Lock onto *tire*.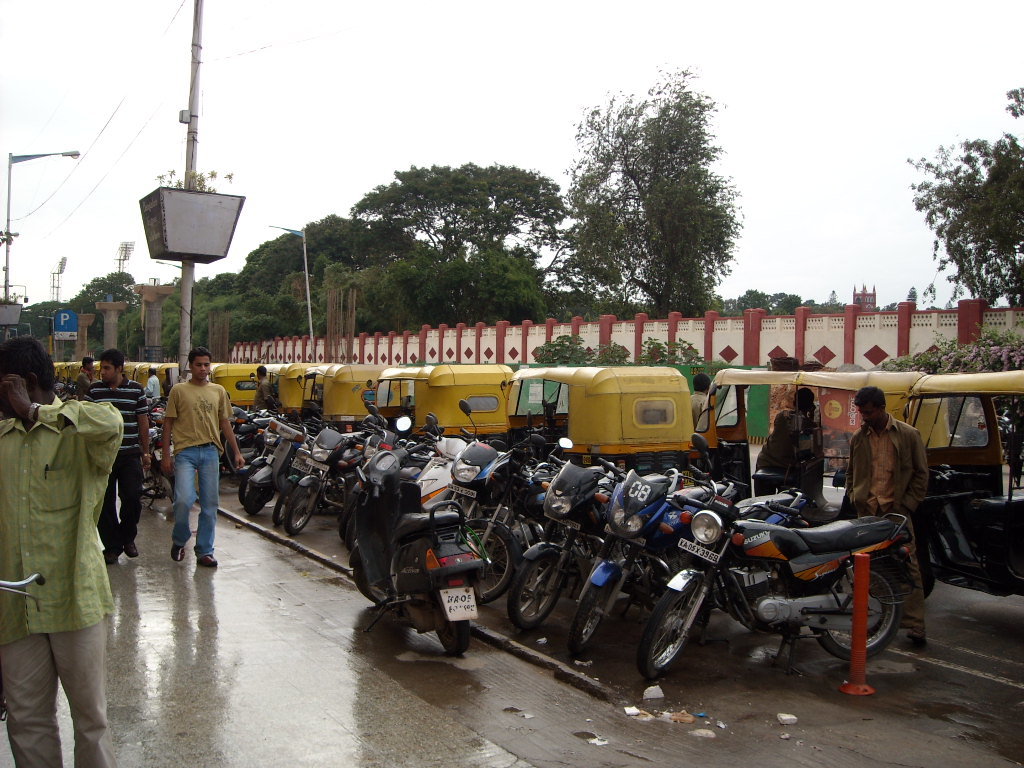
Locked: locate(272, 490, 283, 522).
